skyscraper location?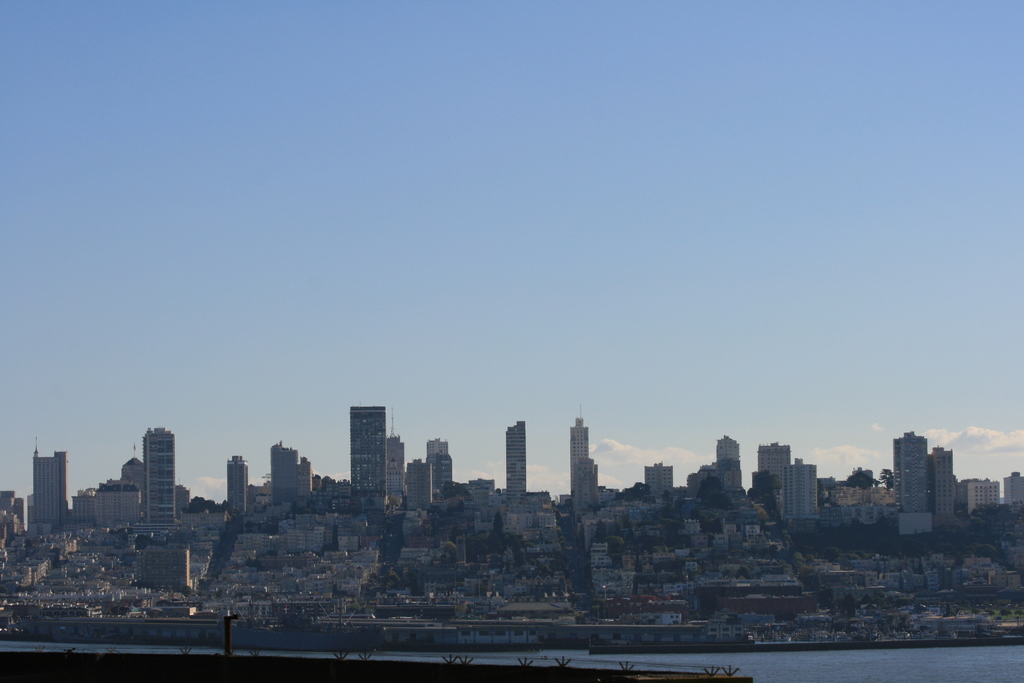
pyautogui.locateOnScreen(271, 441, 317, 516)
